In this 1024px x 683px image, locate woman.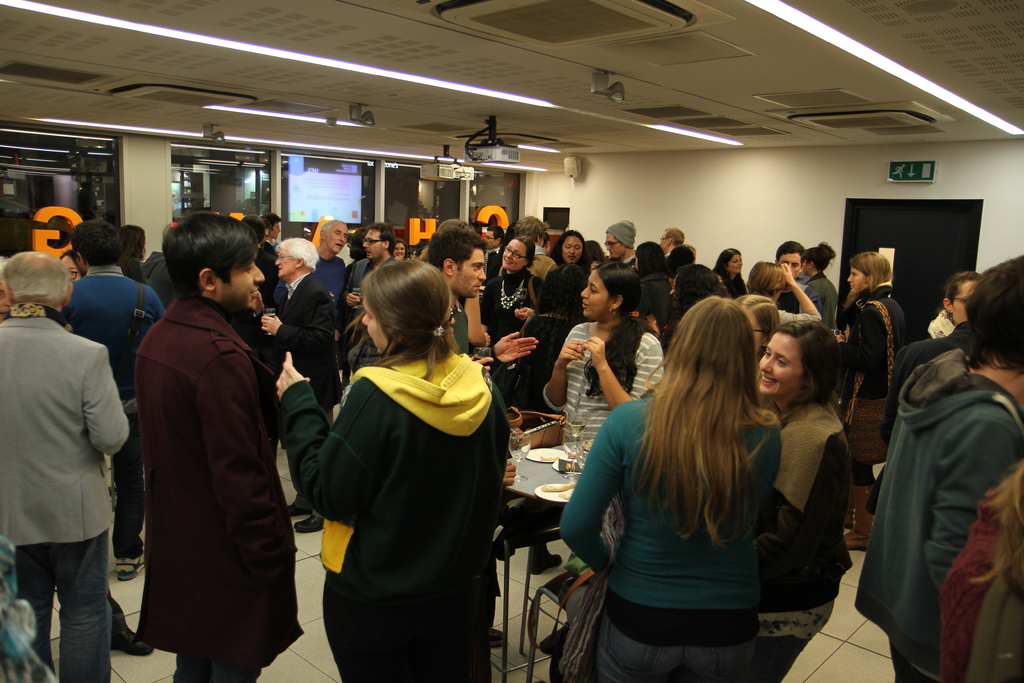
Bounding box: Rect(803, 241, 834, 325).
